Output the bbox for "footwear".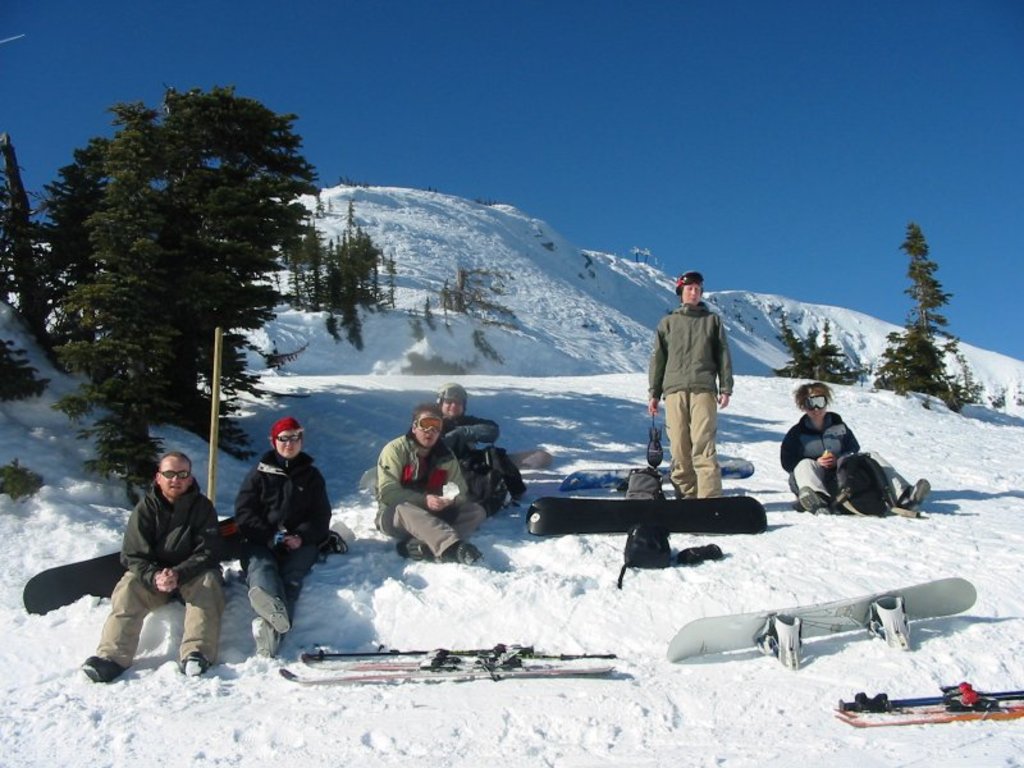
x1=512, y1=489, x2=538, y2=509.
